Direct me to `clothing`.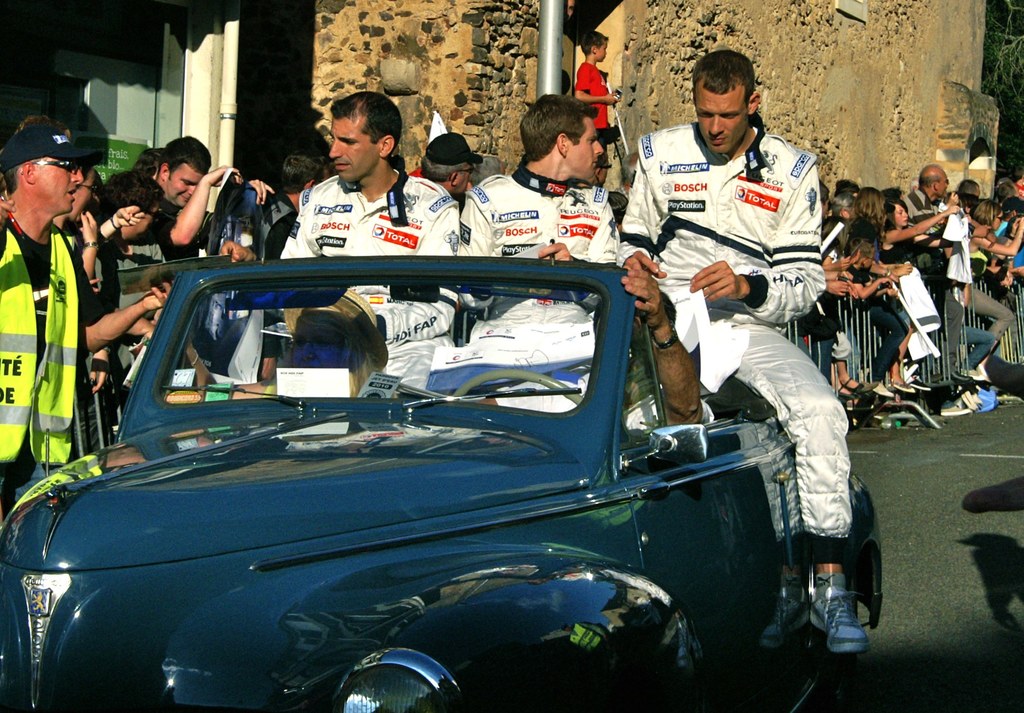
Direction: select_region(249, 182, 300, 267).
